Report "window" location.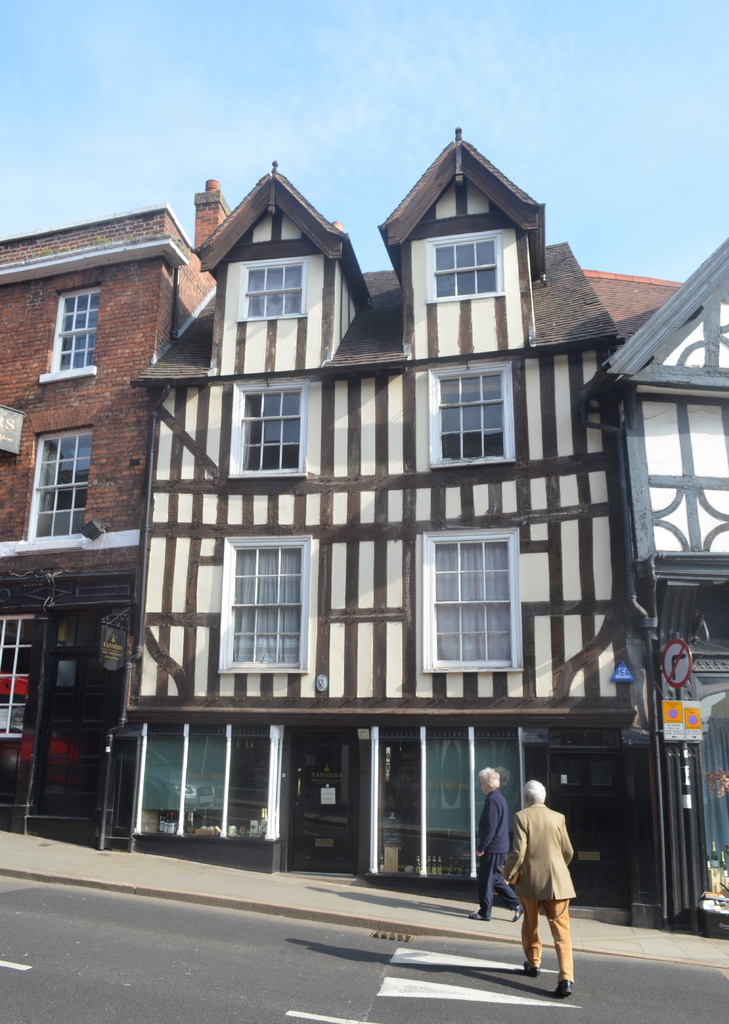
Report: BBox(22, 428, 90, 543).
